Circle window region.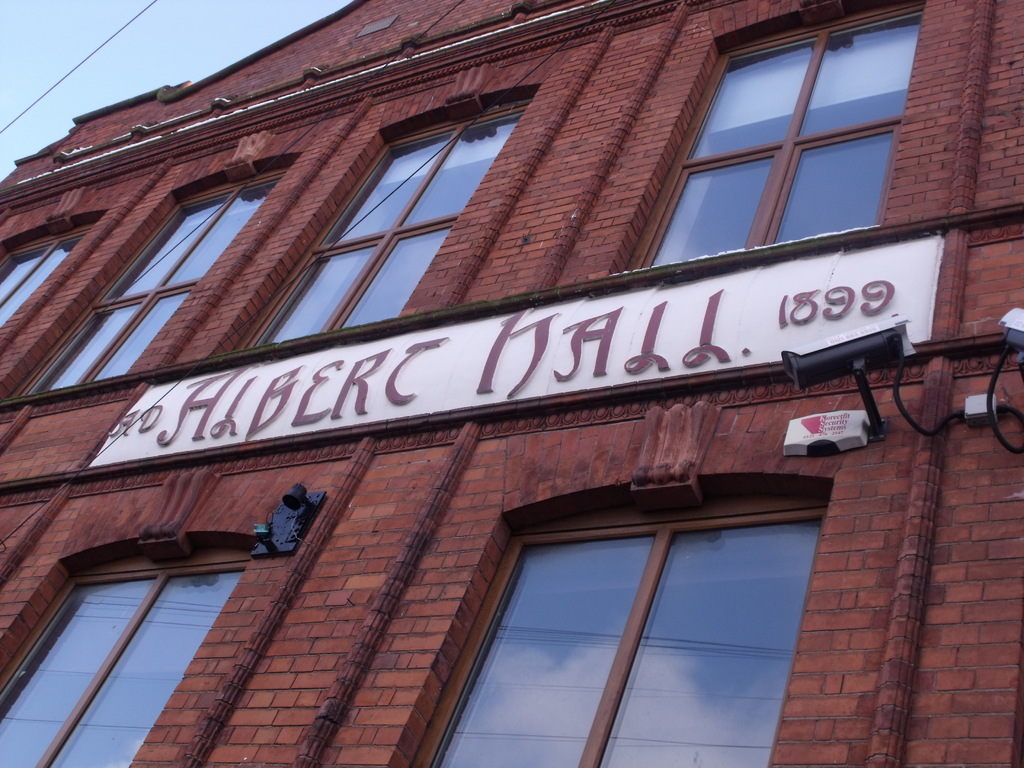
Region: crop(231, 97, 530, 357).
